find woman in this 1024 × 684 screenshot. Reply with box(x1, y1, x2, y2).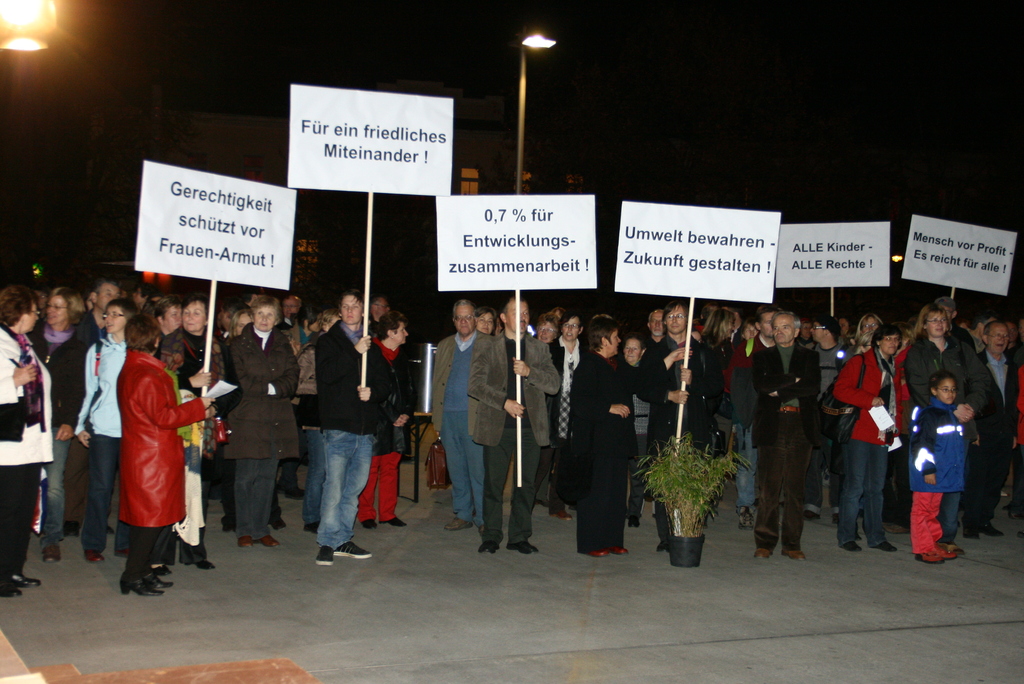
box(116, 310, 214, 598).
